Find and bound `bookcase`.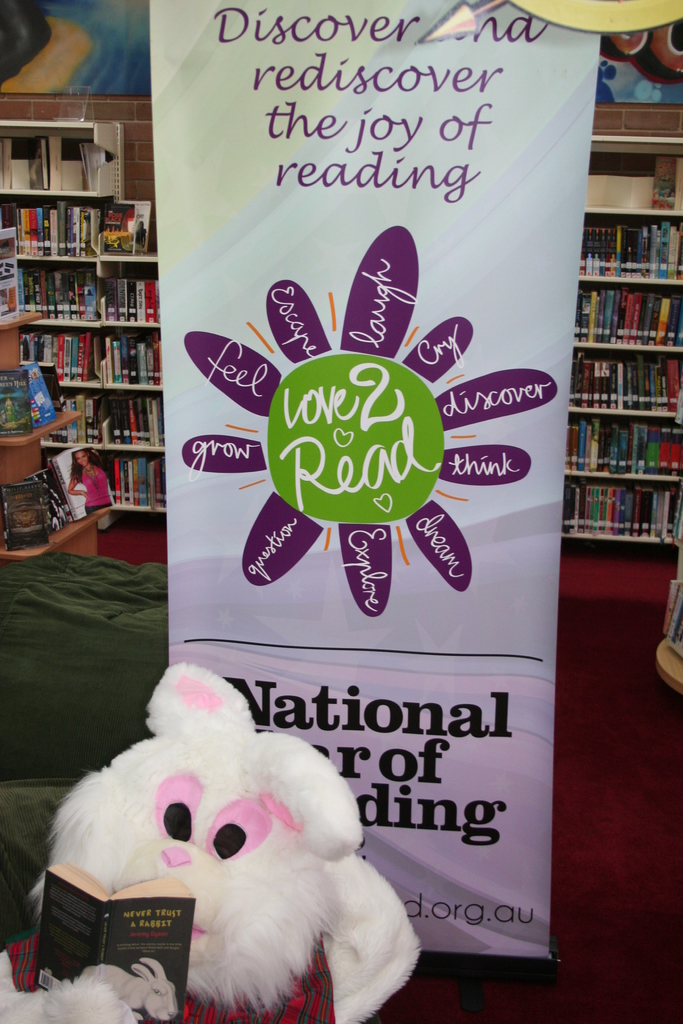
Bound: (0,218,111,566).
